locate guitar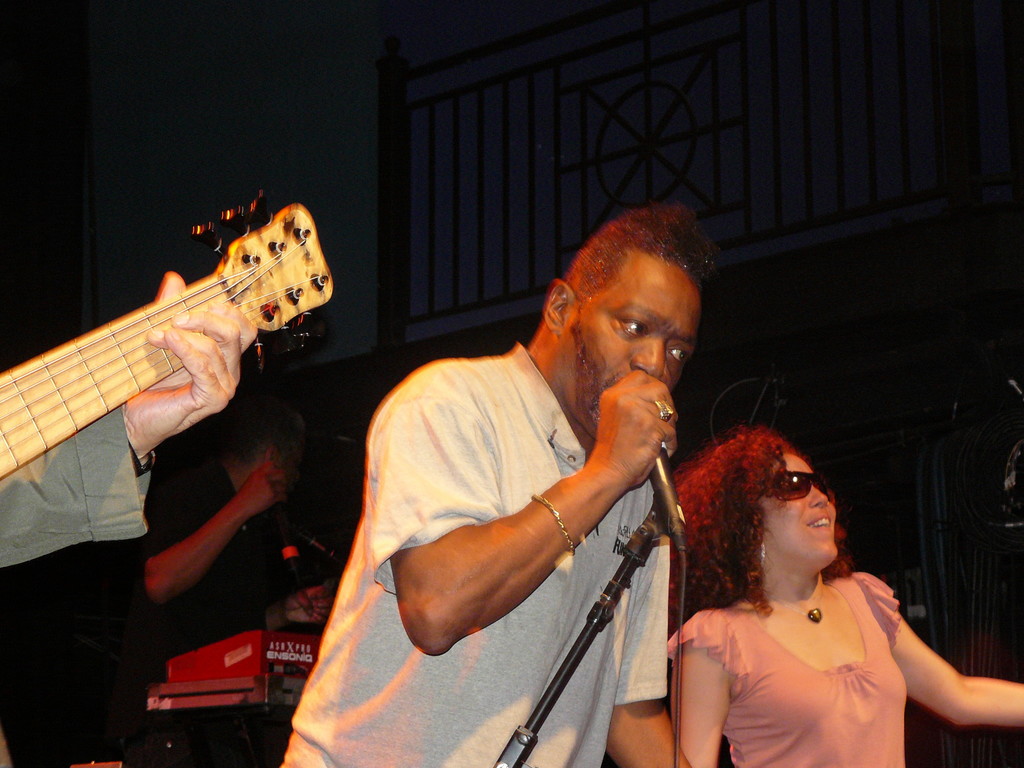
<region>1, 180, 331, 508</region>
